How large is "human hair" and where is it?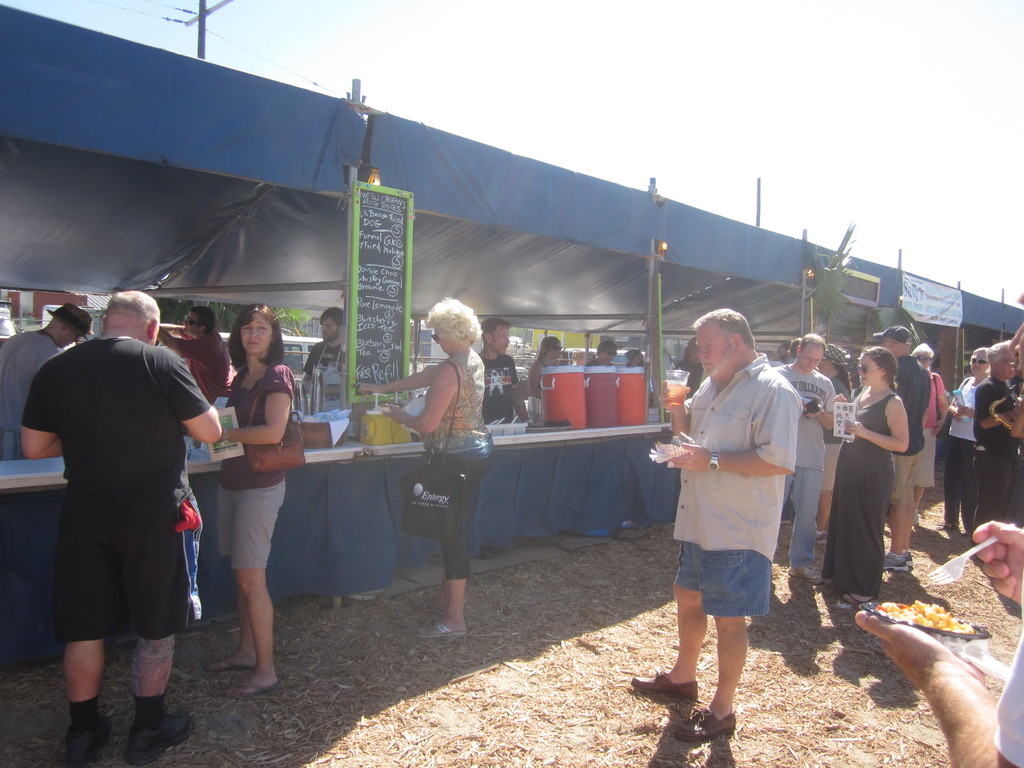
Bounding box: (x1=696, y1=306, x2=755, y2=348).
